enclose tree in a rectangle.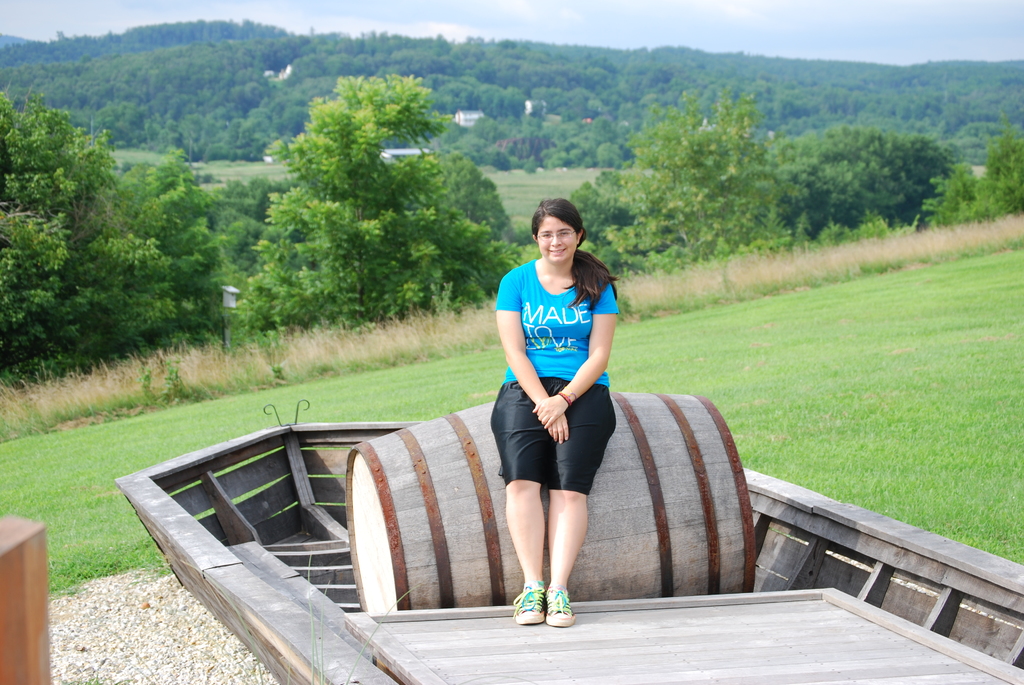
rect(230, 77, 527, 352).
